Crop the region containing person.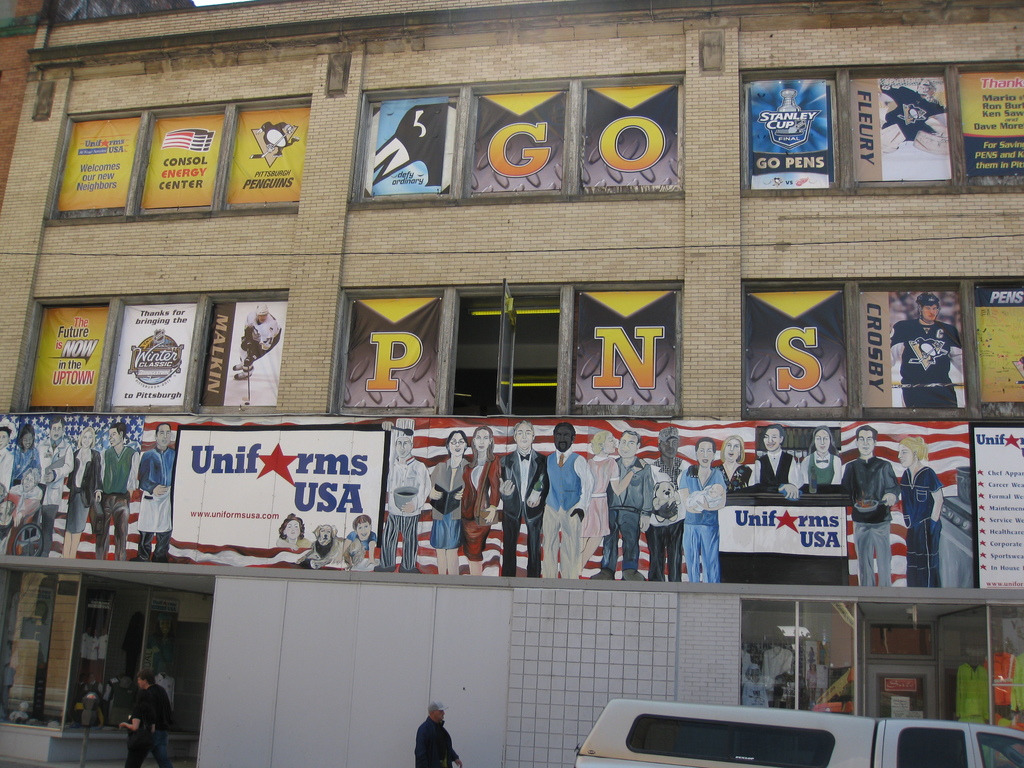
Crop region: bbox(578, 430, 639, 578).
